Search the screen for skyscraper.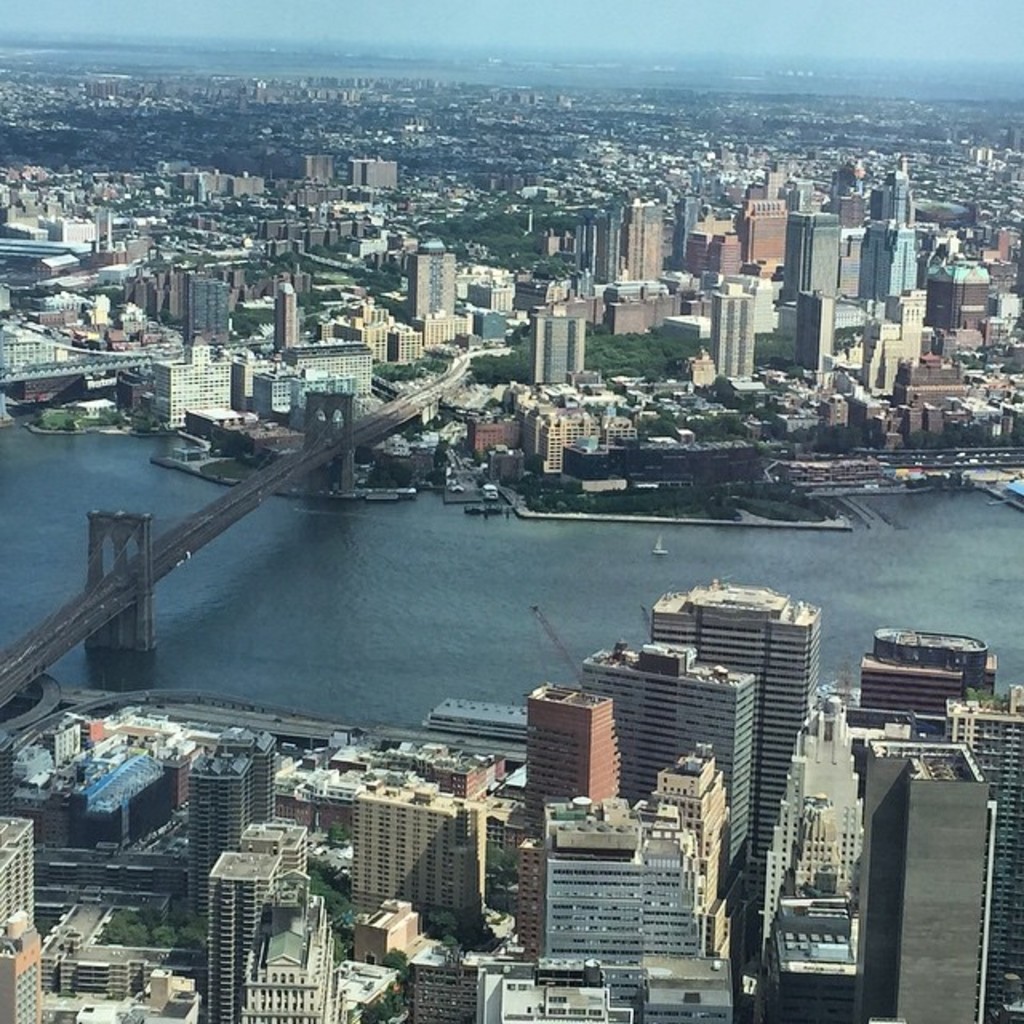
Found at pyautogui.locateOnScreen(859, 165, 922, 296).
